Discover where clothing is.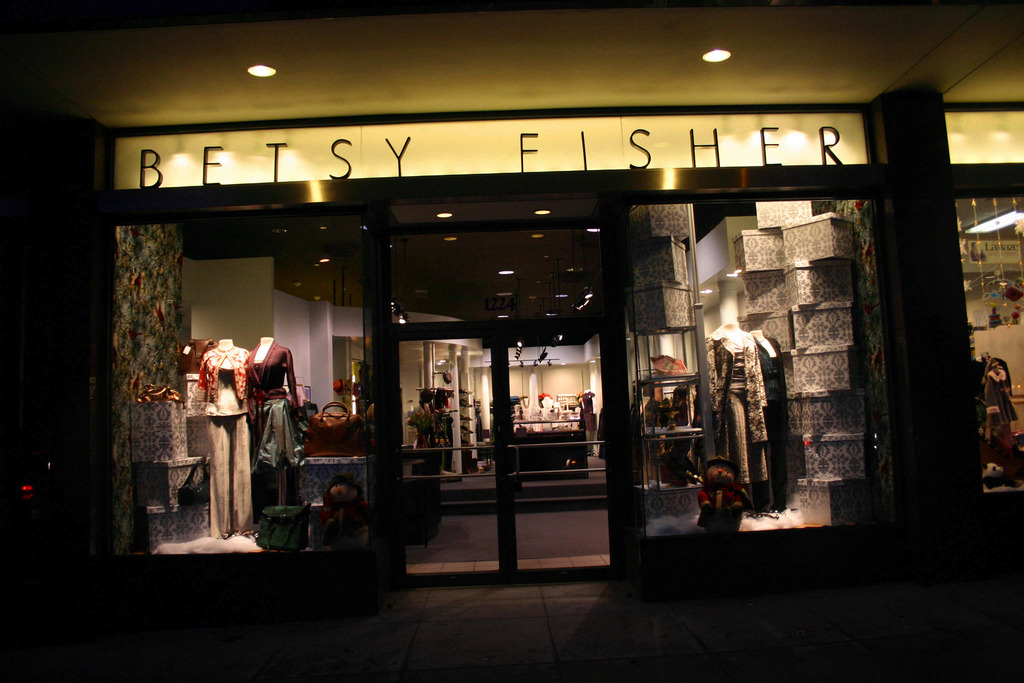
Discovered at bbox=[189, 345, 249, 531].
